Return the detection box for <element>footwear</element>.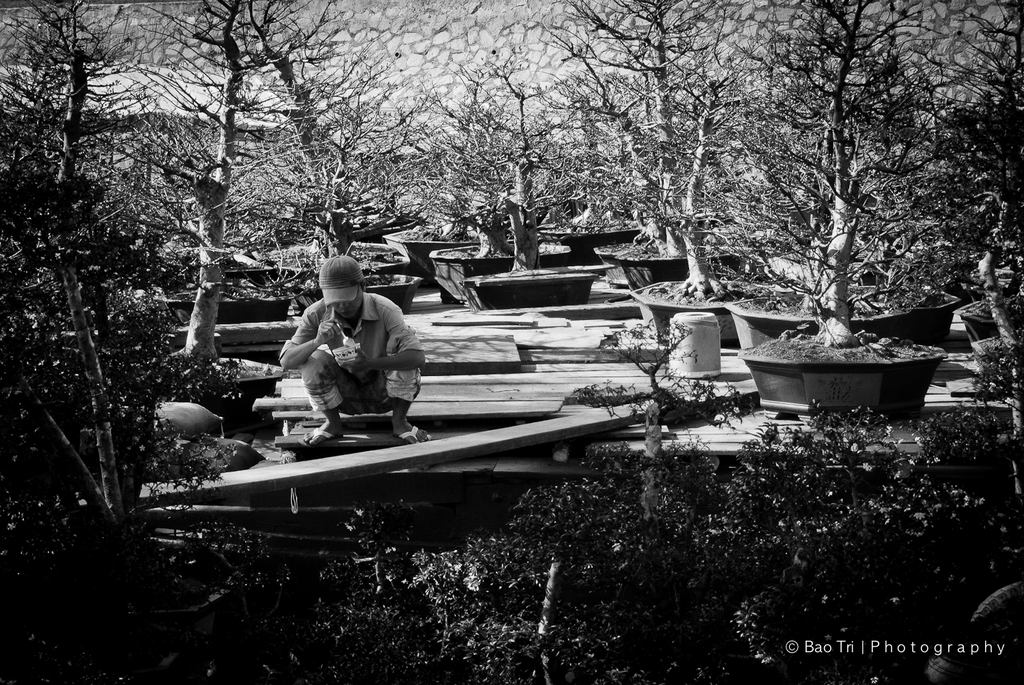
x1=388, y1=424, x2=433, y2=449.
